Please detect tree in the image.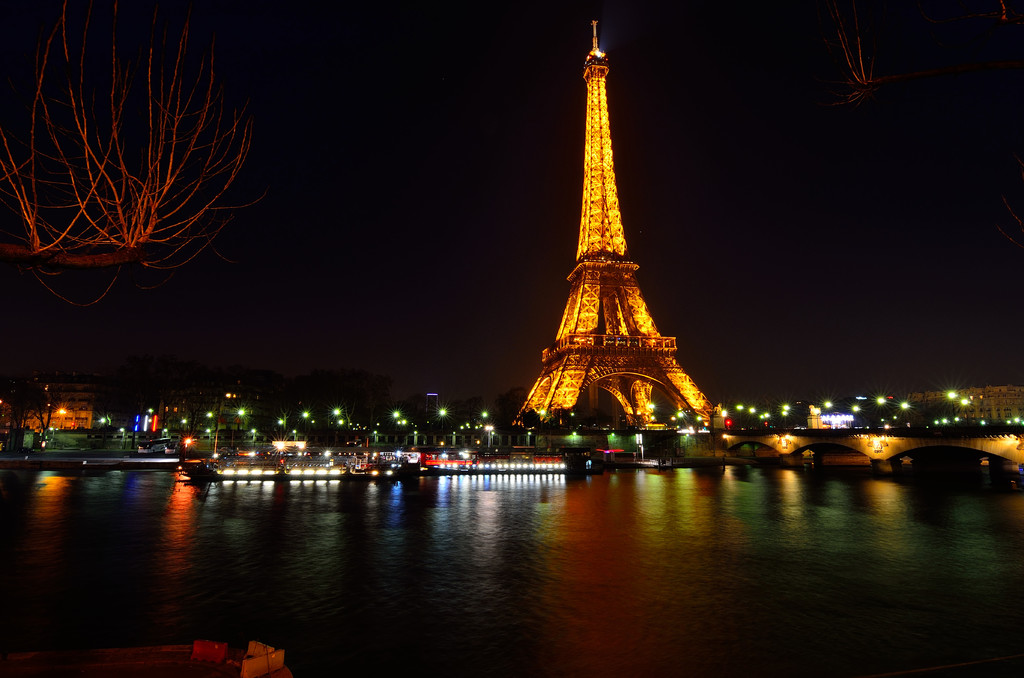
bbox=(3, 7, 260, 302).
